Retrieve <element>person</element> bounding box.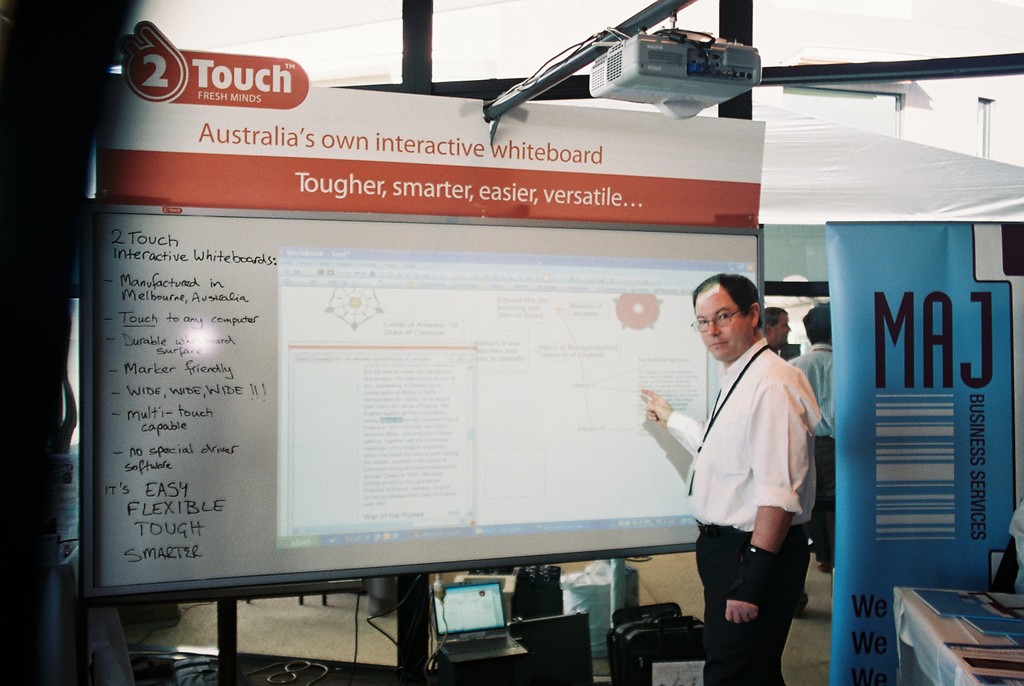
Bounding box: select_region(757, 306, 797, 361).
